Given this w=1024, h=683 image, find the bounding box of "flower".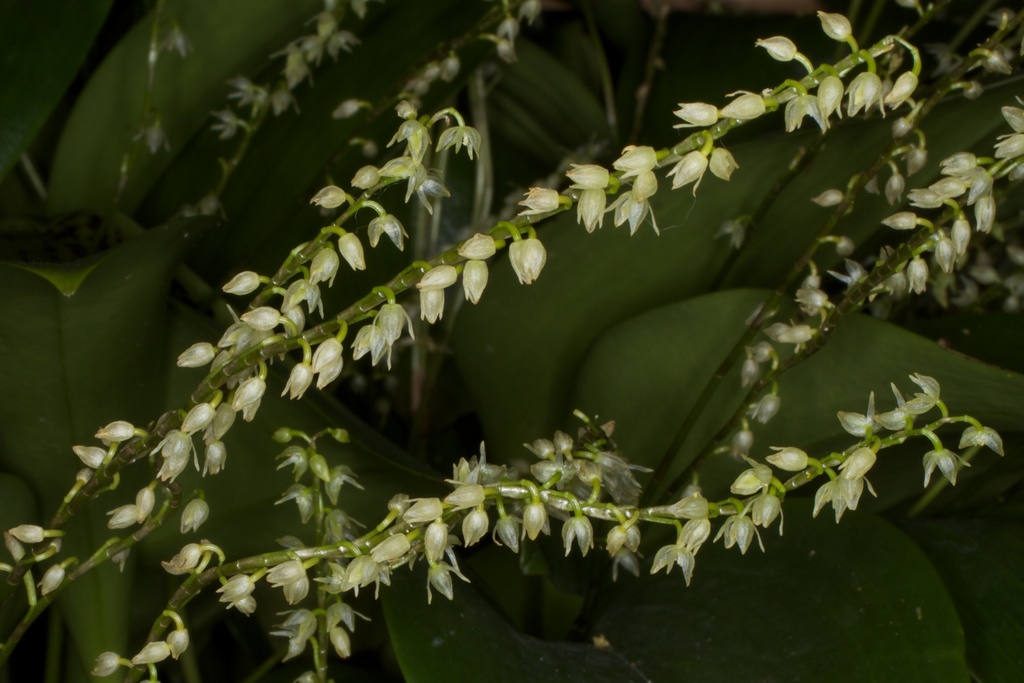
652,514,712,584.
